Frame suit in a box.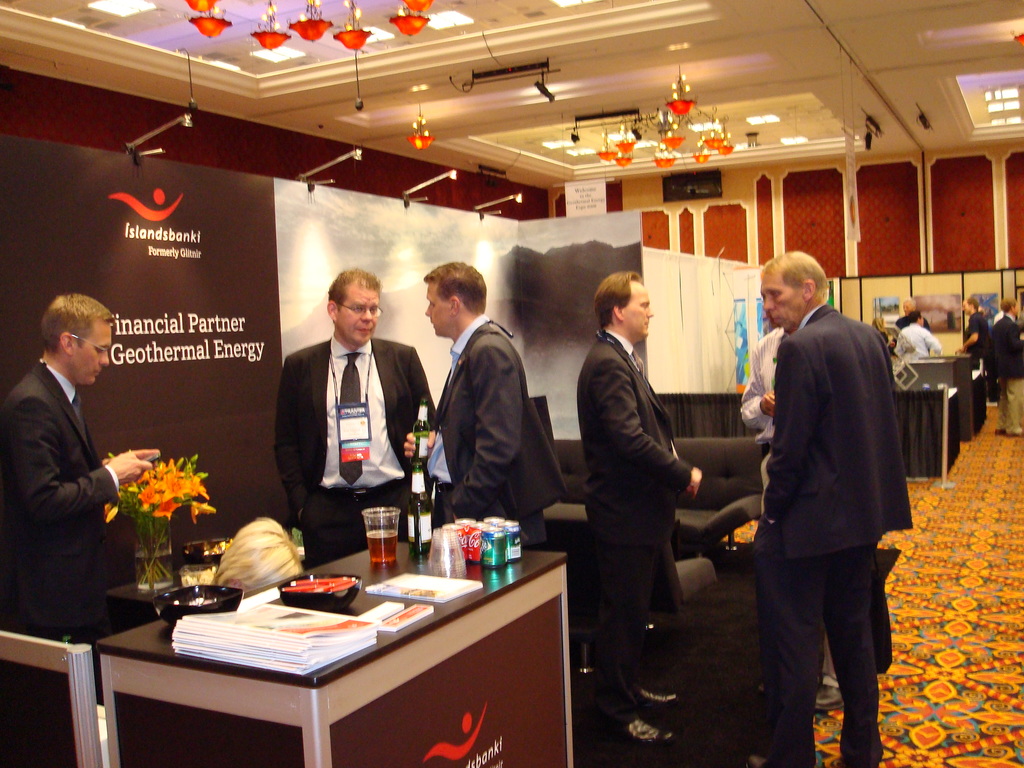
select_region(737, 260, 914, 756).
